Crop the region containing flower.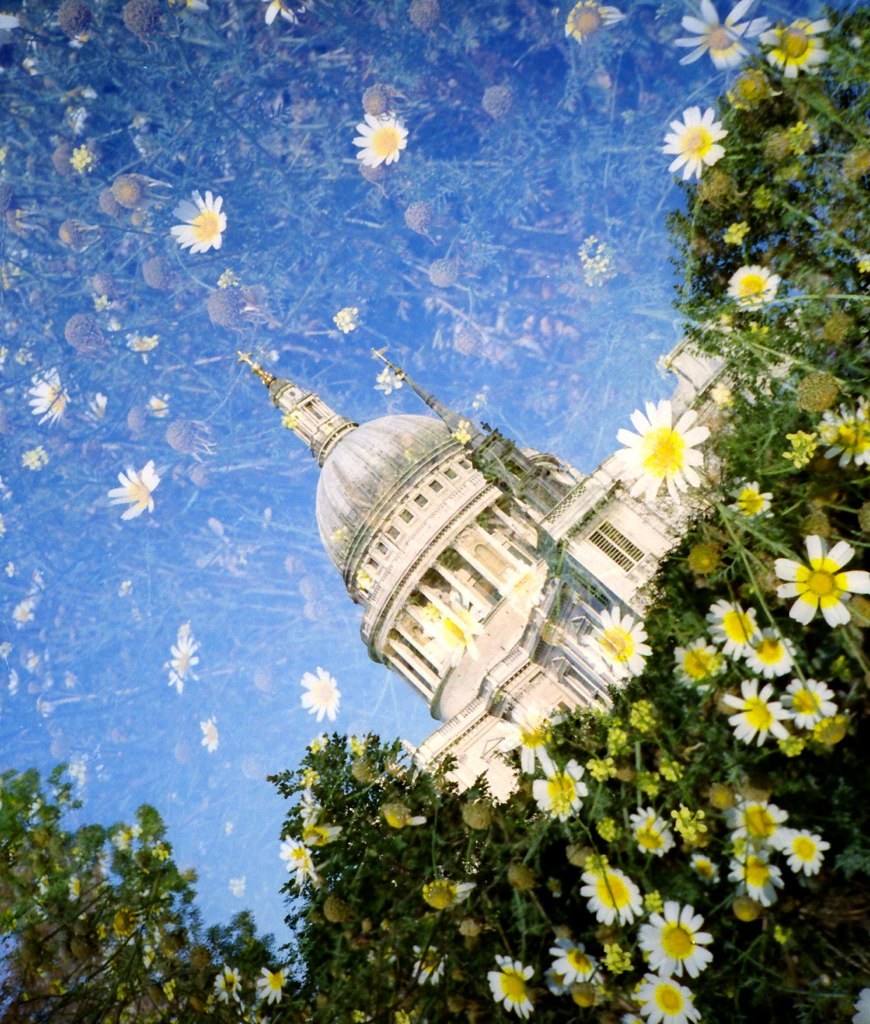
Crop region: crop(783, 677, 846, 739).
